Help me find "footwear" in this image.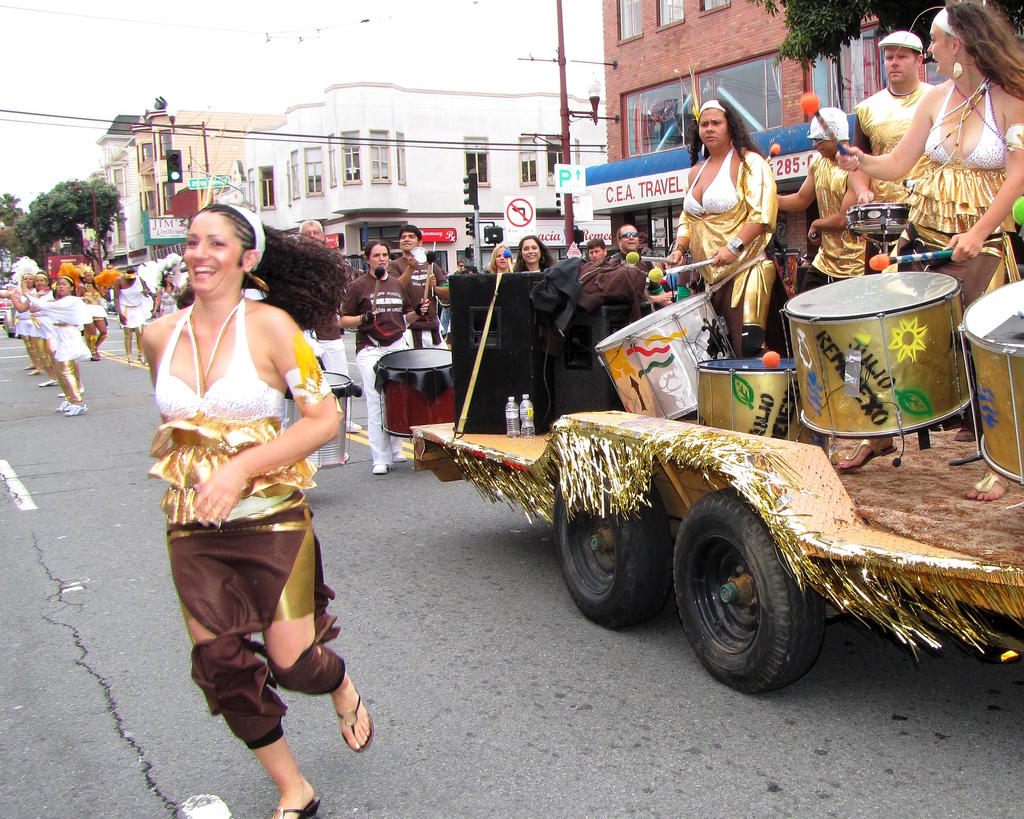
Found it: x1=346, y1=415, x2=362, y2=434.
